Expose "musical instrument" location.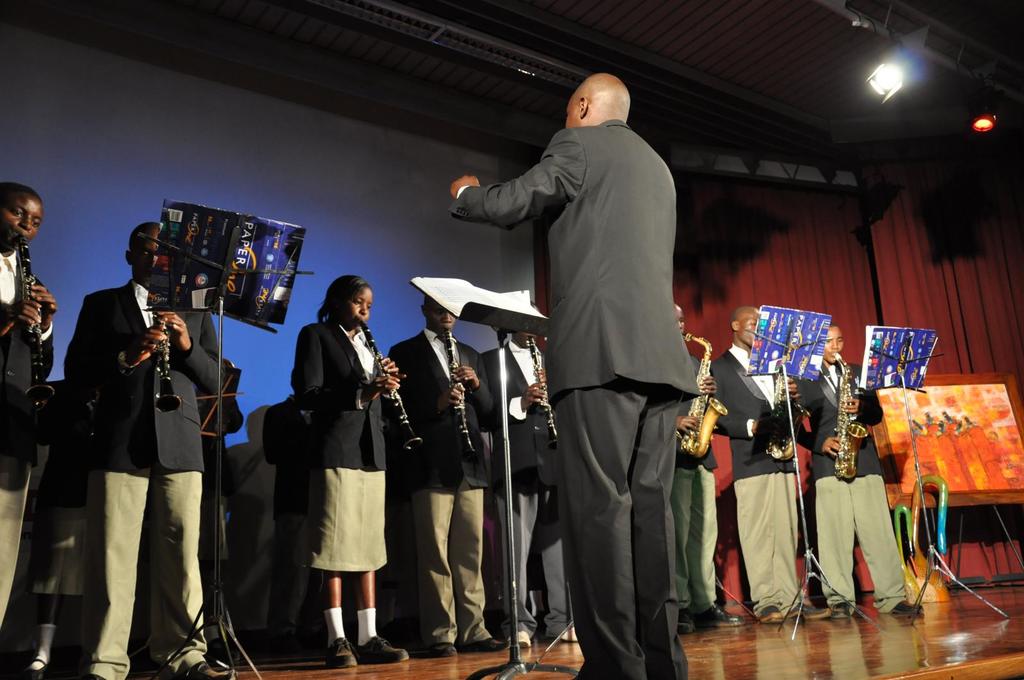
Exposed at (x1=834, y1=352, x2=868, y2=481).
